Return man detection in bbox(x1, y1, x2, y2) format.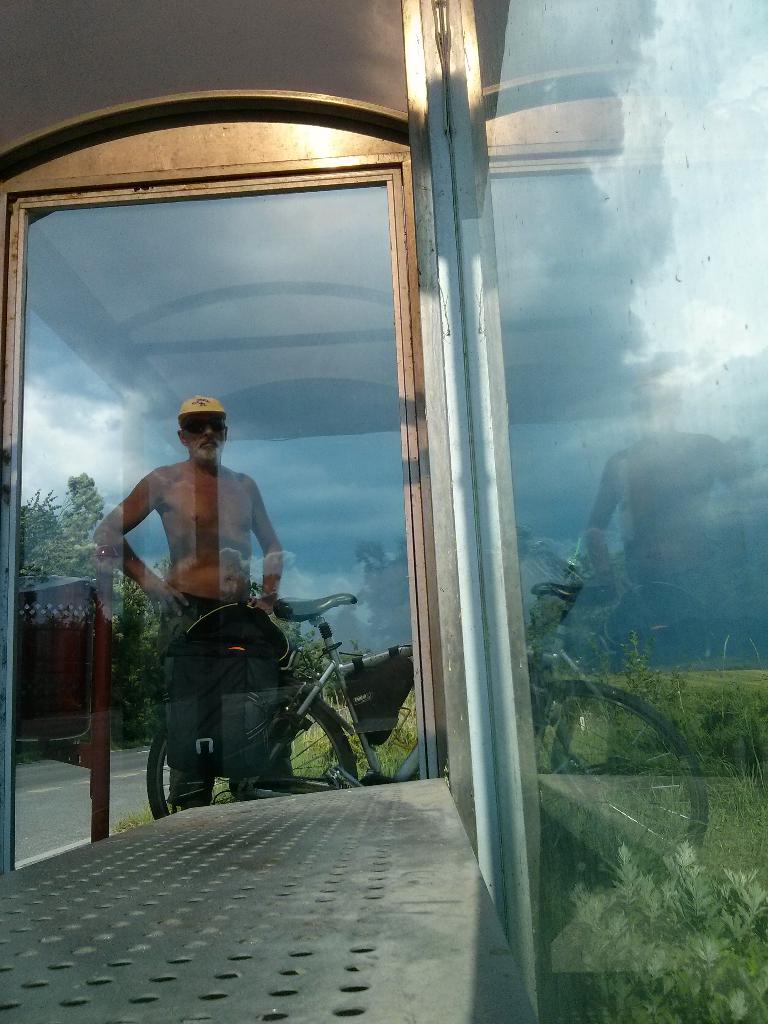
bbox(104, 383, 344, 796).
